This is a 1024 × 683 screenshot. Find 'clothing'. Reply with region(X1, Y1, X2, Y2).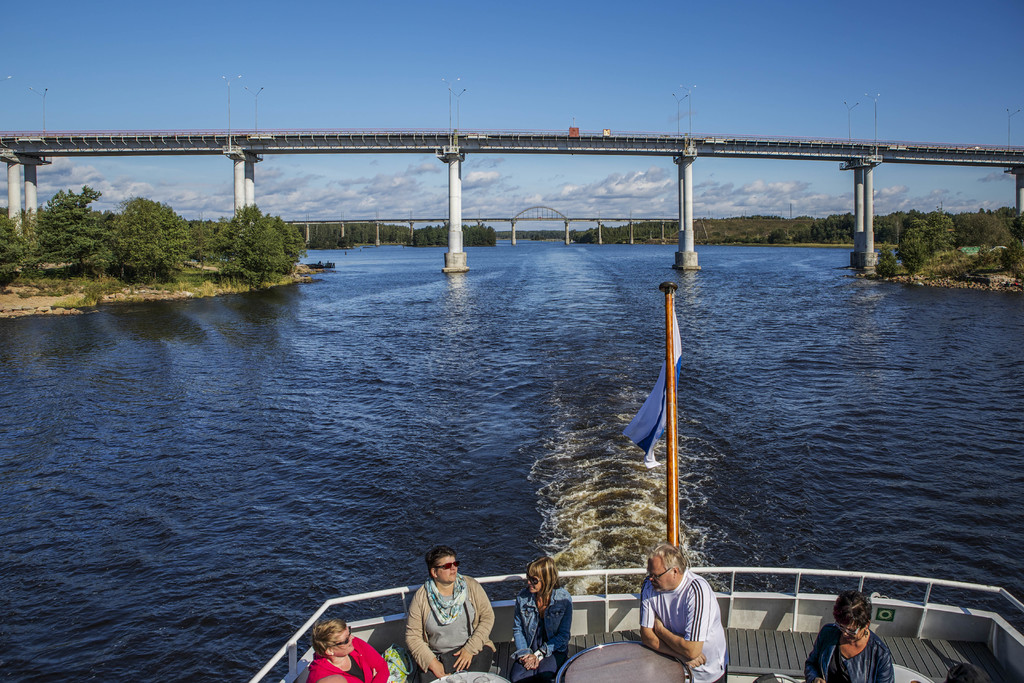
region(644, 568, 725, 682).
